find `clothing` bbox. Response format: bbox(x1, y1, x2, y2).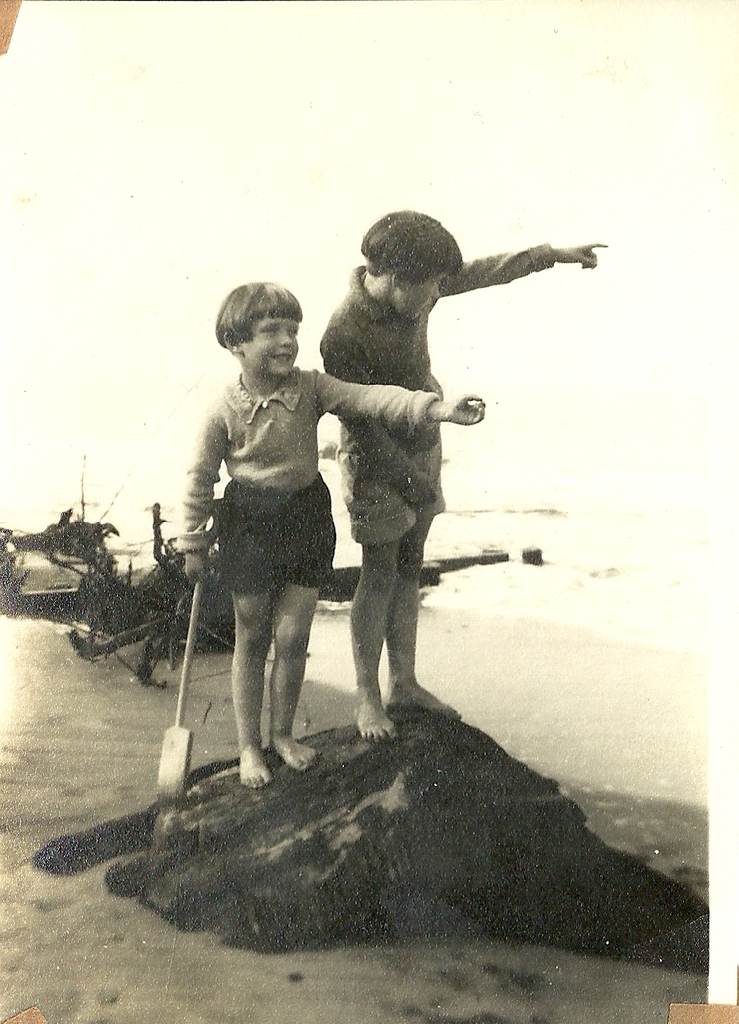
bbox(322, 251, 559, 540).
